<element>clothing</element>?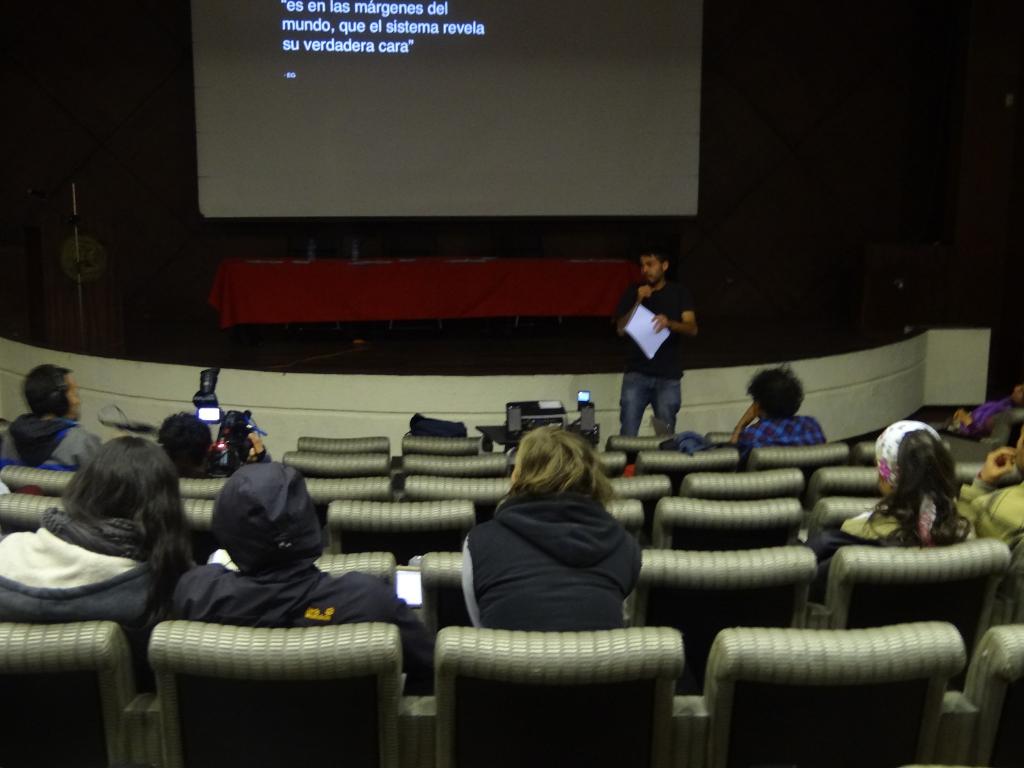
[612, 260, 692, 431]
